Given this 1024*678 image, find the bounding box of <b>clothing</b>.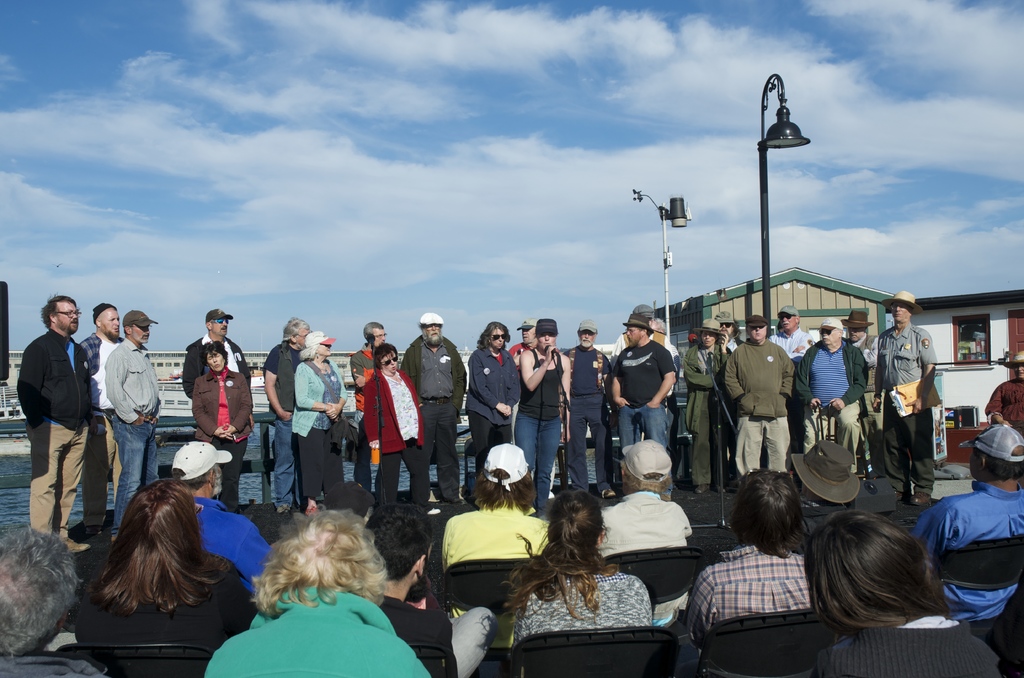
bbox=(350, 343, 380, 379).
